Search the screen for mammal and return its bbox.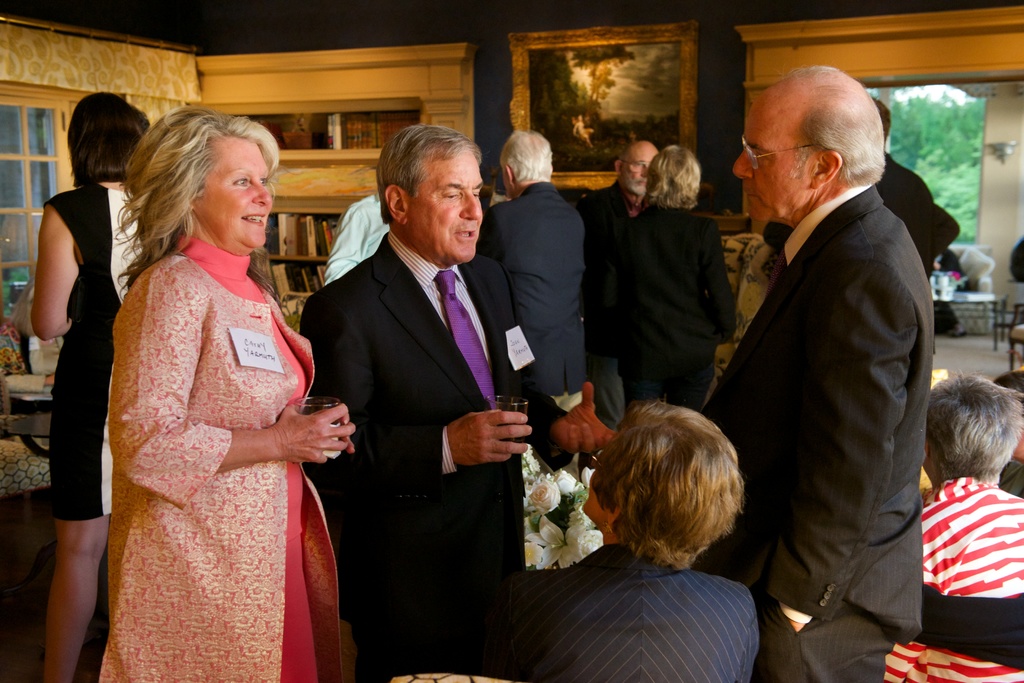
Found: <region>523, 395, 758, 682</region>.
